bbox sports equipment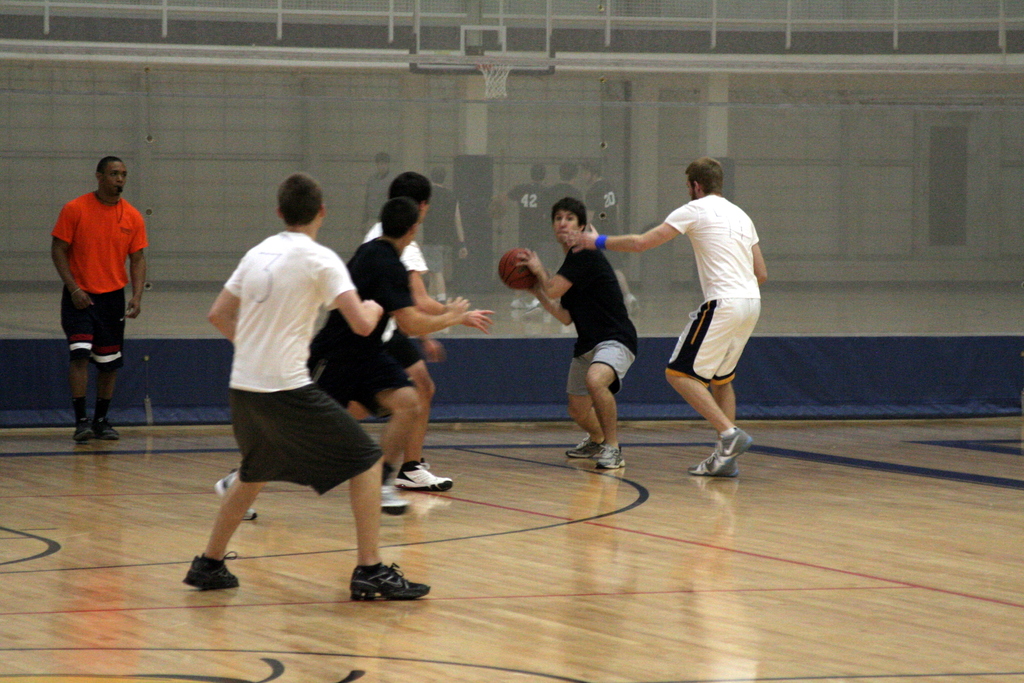
locate(593, 445, 626, 470)
